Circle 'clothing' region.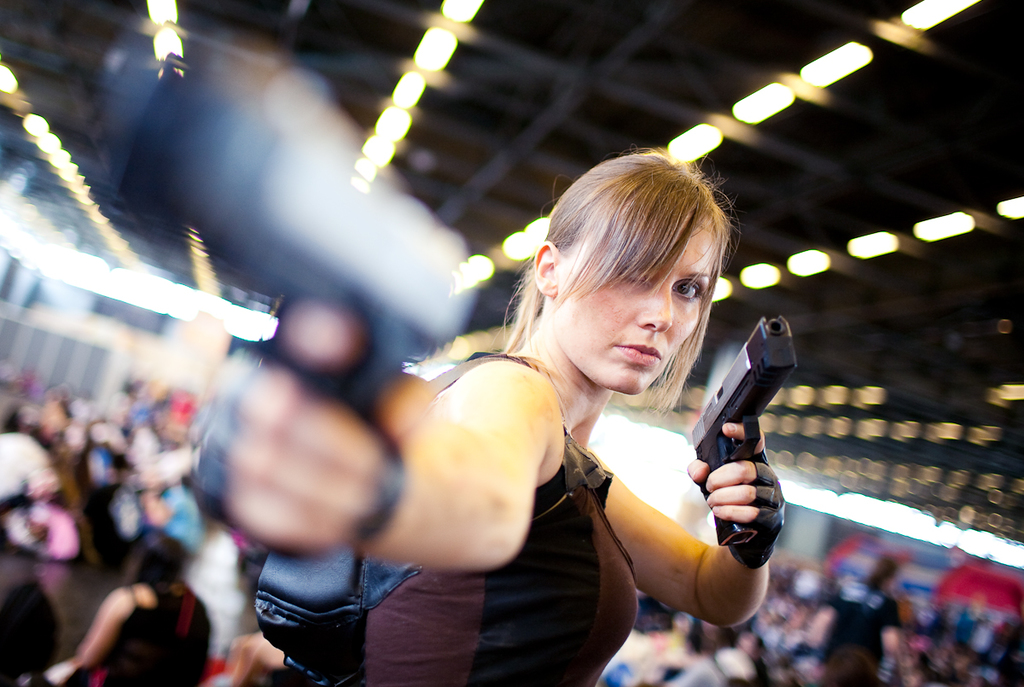
Region: x1=97, y1=583, x2=212, y2=686.
